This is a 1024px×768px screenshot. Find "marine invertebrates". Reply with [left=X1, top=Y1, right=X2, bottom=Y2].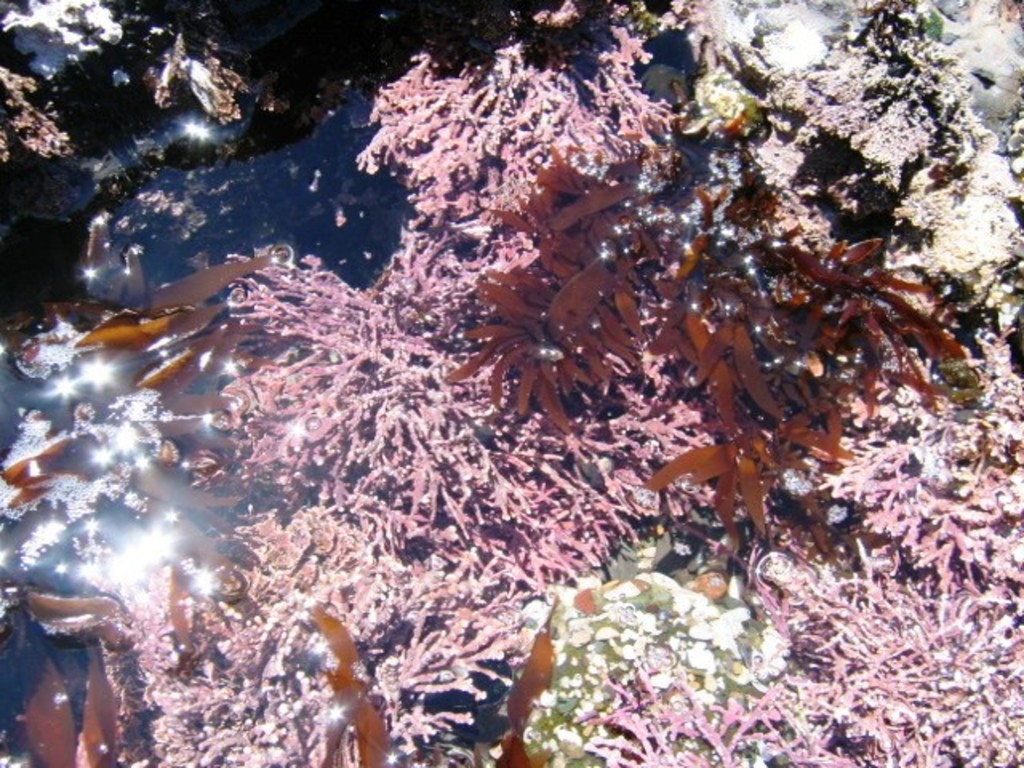
[left=91, top=547, right=763, bottom=734].
